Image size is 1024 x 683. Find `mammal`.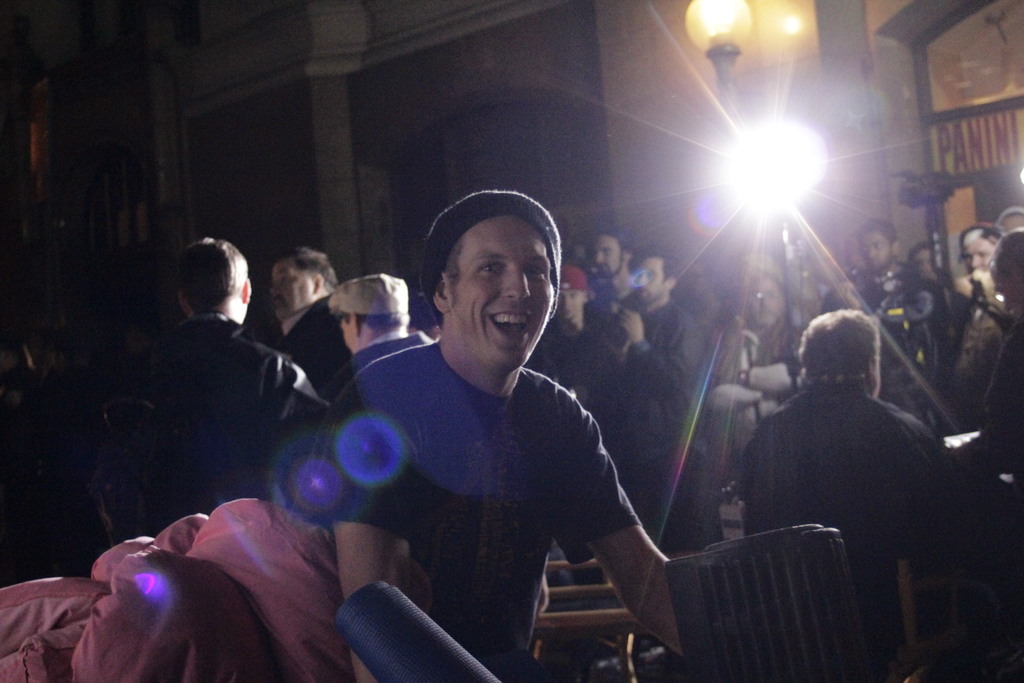
bbox=(311, 189, 689, 682).
